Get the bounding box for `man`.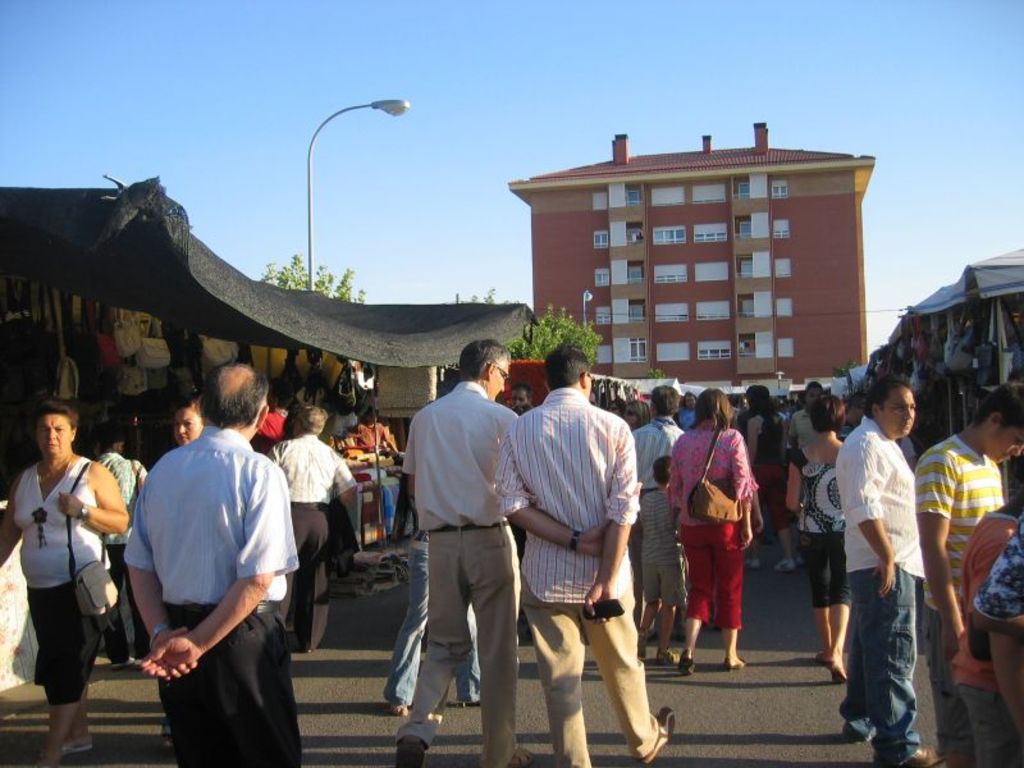
127/399/298/759.
